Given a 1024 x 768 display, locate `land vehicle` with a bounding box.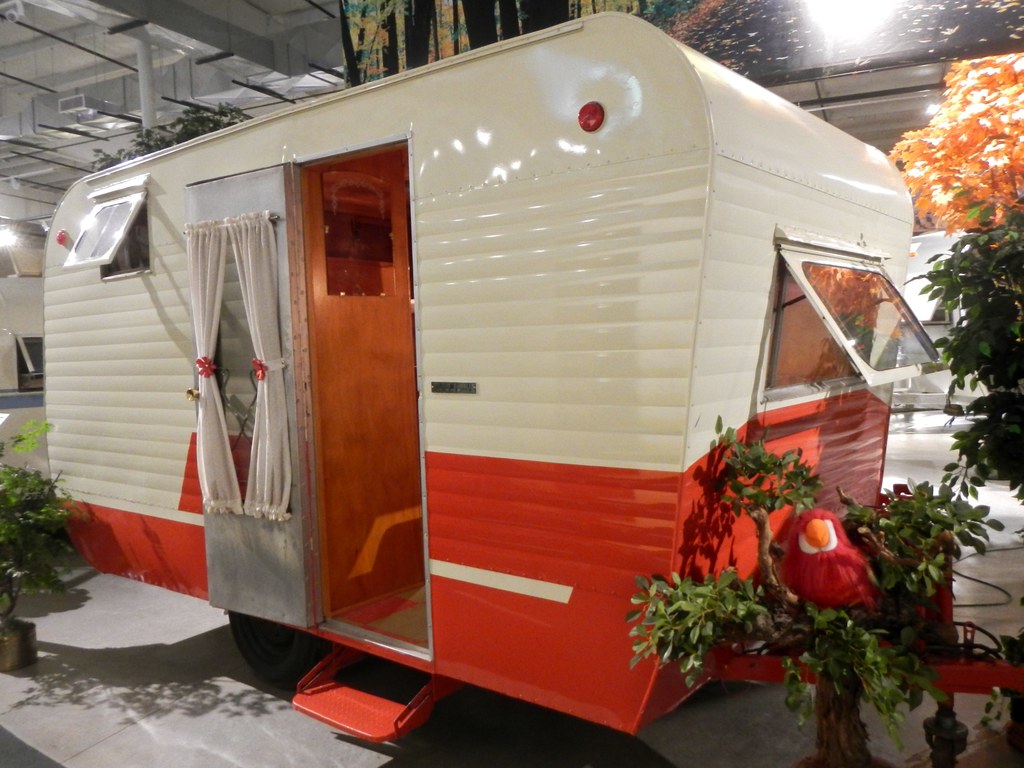
Located: rect(61, 18, 950, 744).
